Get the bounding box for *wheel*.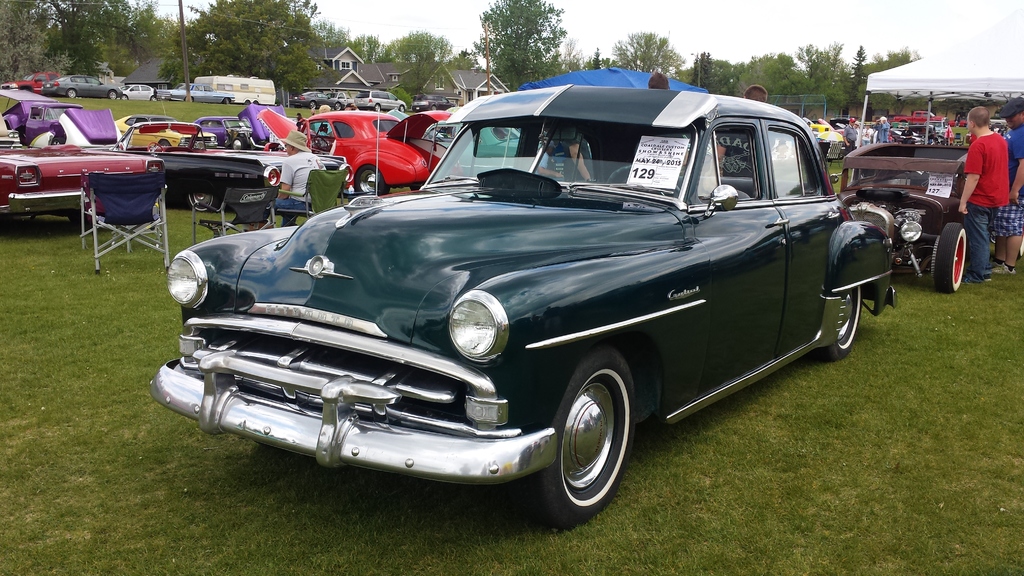
(x1=817, y1=282, x2=870, y2=361).
